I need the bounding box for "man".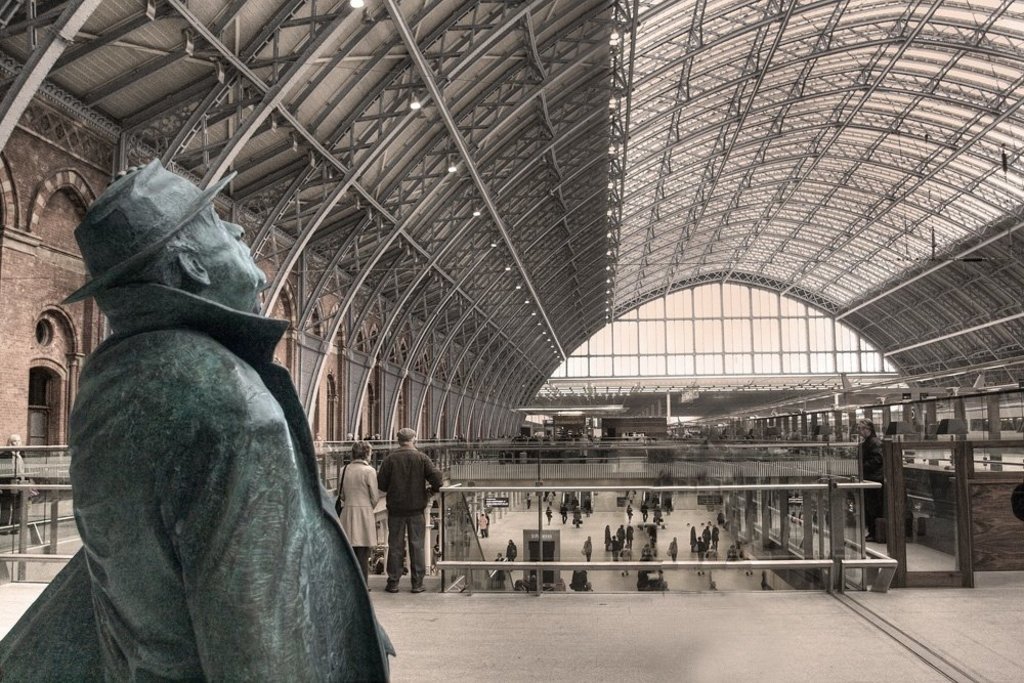
Here it is: 72,157,400,682.
